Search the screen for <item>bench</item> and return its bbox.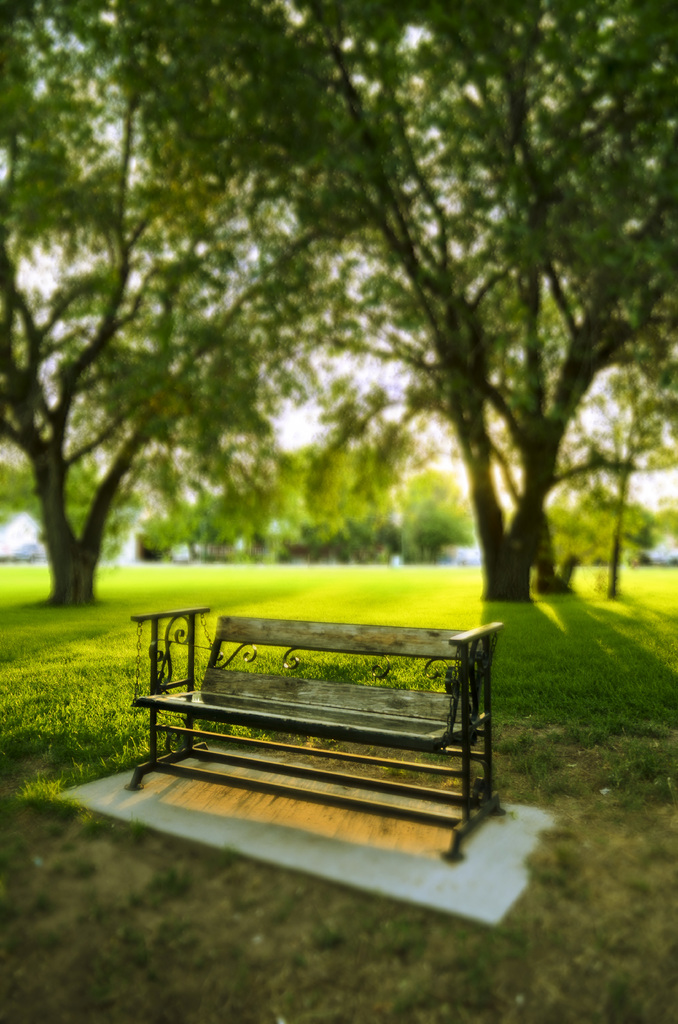
Found: pyautogui.locateOnScreen(122, 604, 506, 856).
